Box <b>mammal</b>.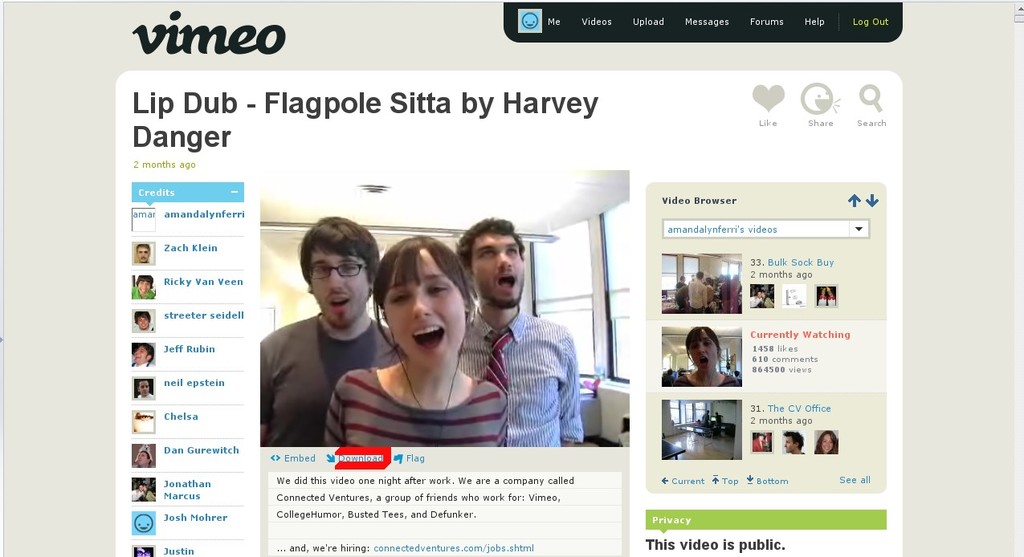
box(134, 547, 149, 556).
